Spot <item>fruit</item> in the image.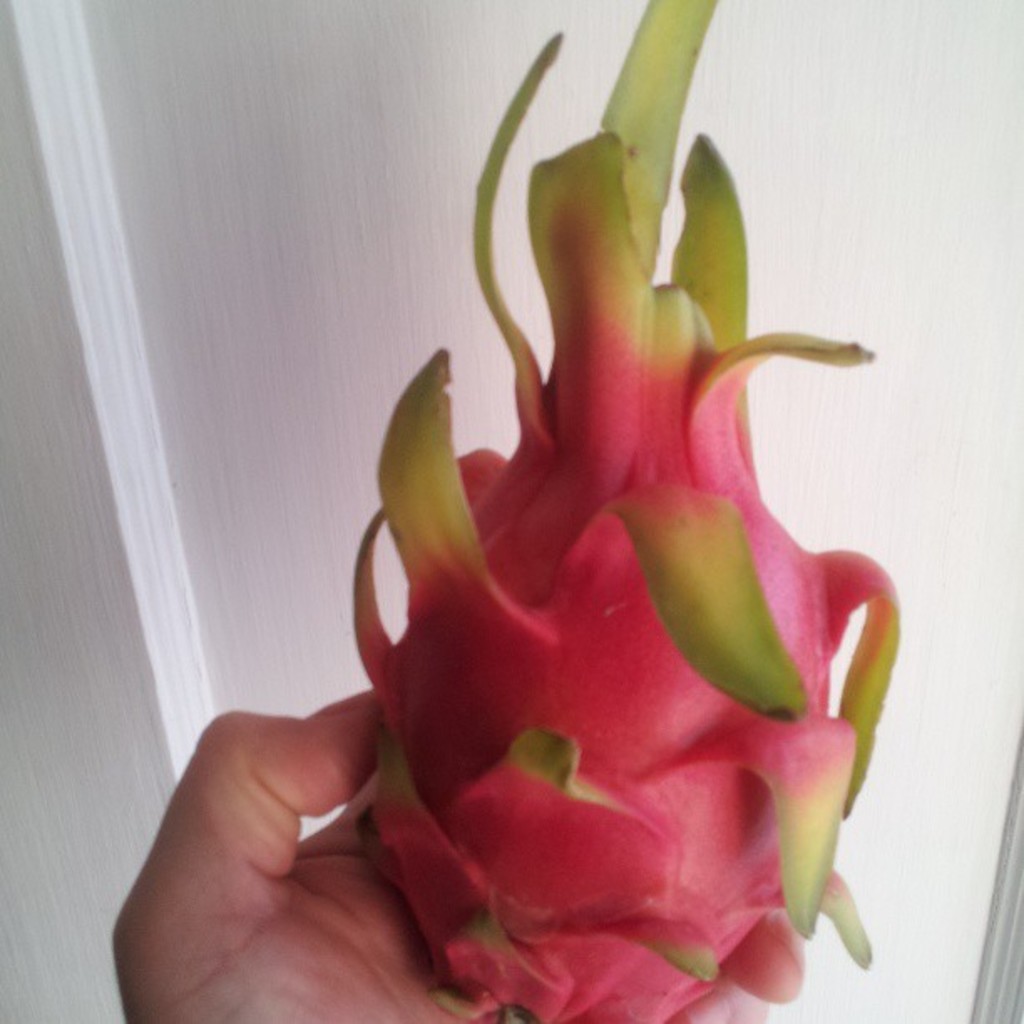
<item>fruit</item> found at [left=351, top=0, right=904, bottom=1022].
